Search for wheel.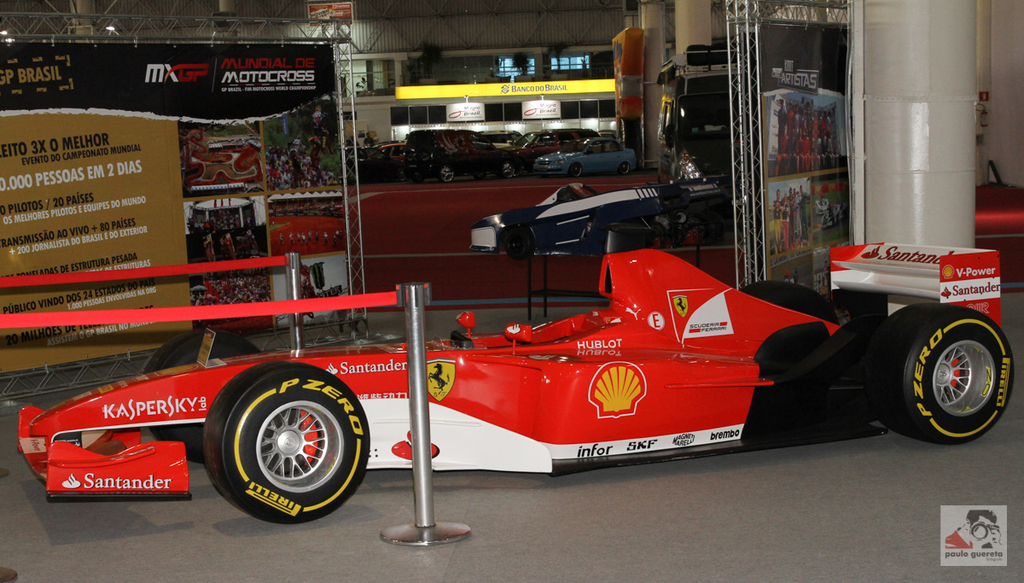
Found at crop(438, 164, 452, 181).
